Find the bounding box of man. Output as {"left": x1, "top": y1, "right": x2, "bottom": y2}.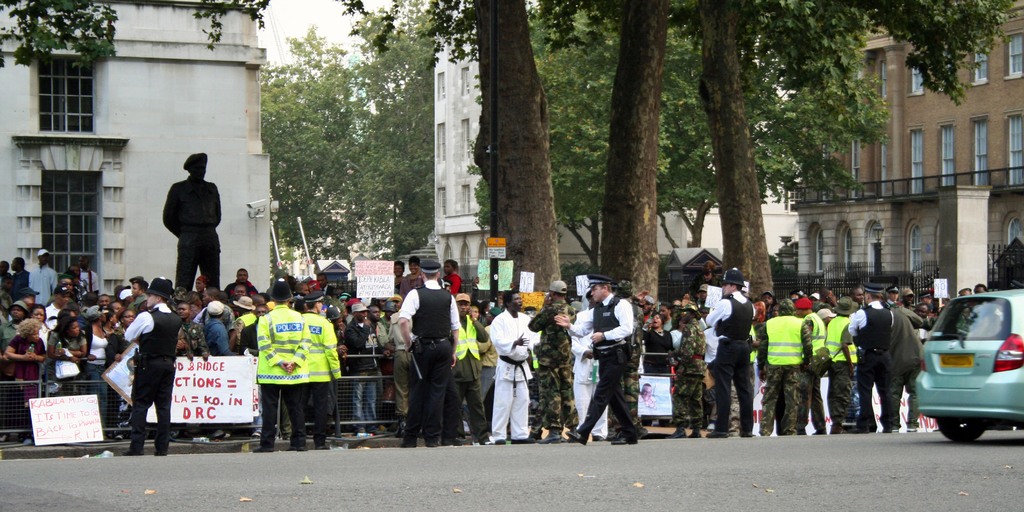
{"left": 22, "top": 244, "right": 62, "bottom": 303}.
